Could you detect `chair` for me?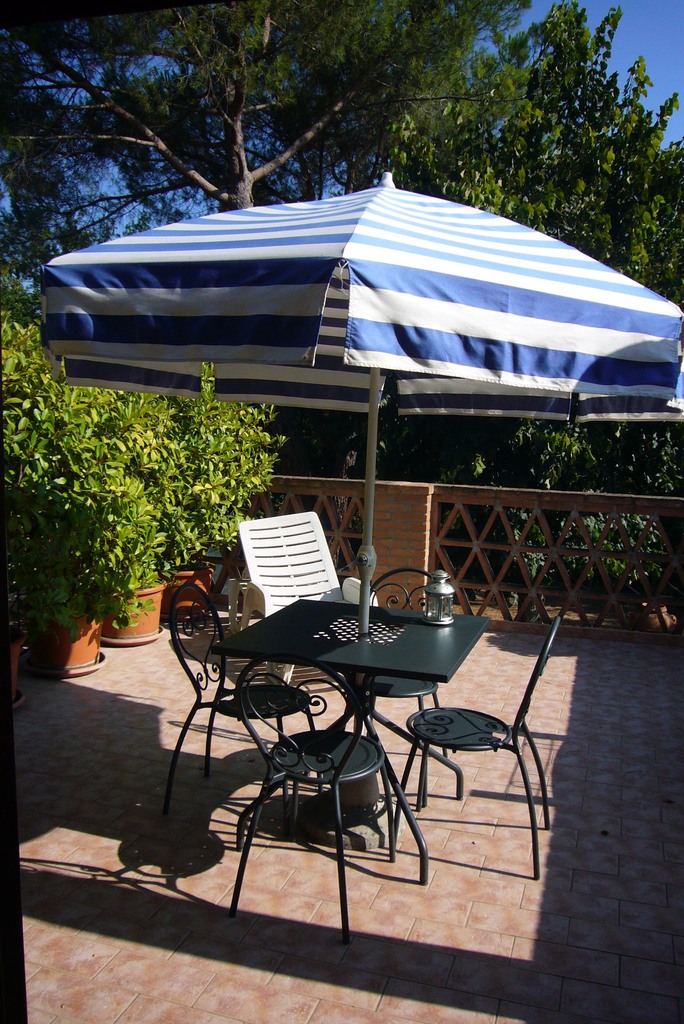
Detection result: box=[167, 559, 303, 816].
